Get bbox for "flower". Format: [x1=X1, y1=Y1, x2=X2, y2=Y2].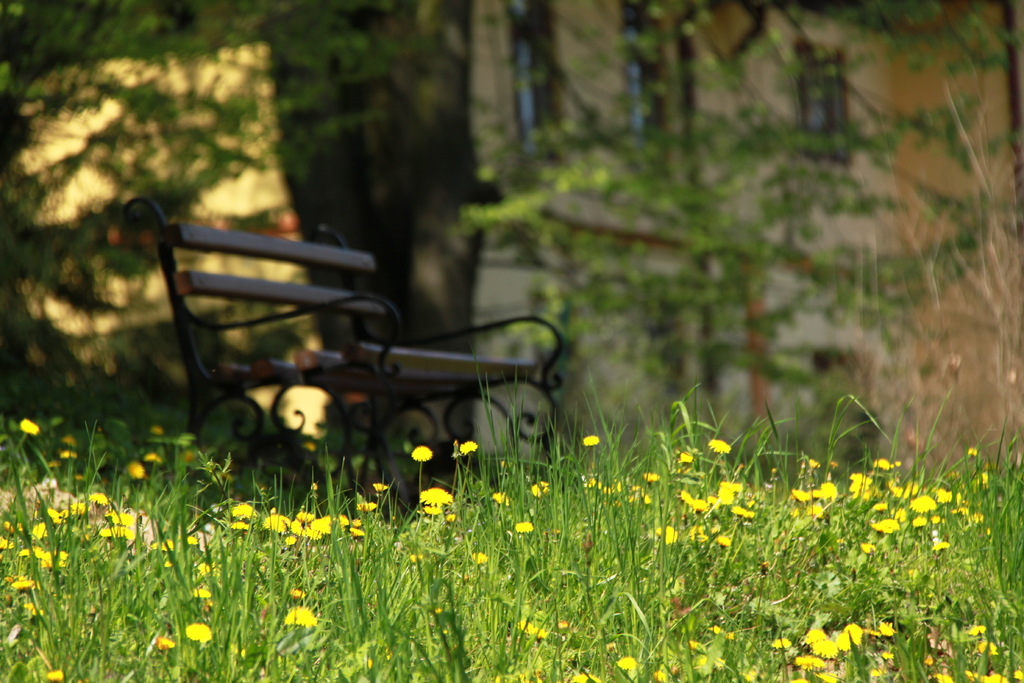
[x1=419, y1=488, x2=455, y2=504].
